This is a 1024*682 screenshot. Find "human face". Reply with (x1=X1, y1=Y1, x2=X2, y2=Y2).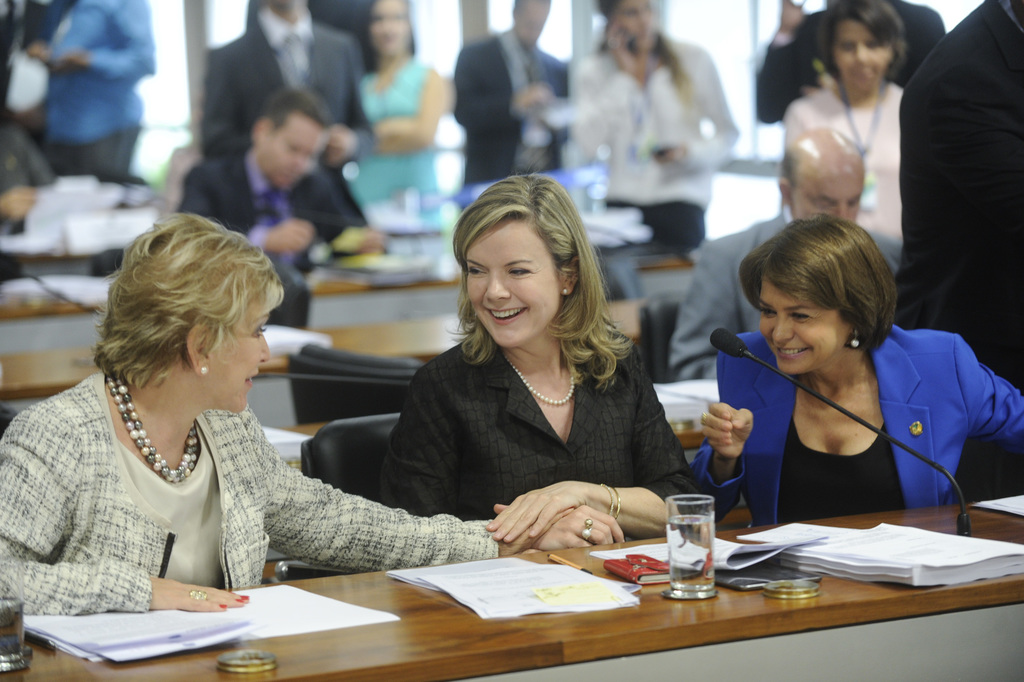
(x1=199, y1=296, x2=271, y2=414).
